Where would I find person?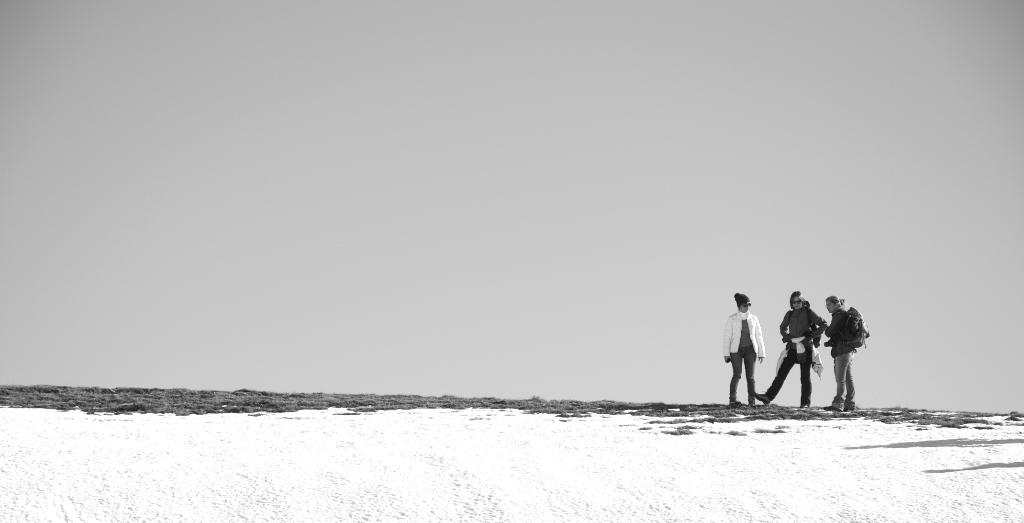
At [x1=726, y1=292, x2=772, y2=408].
